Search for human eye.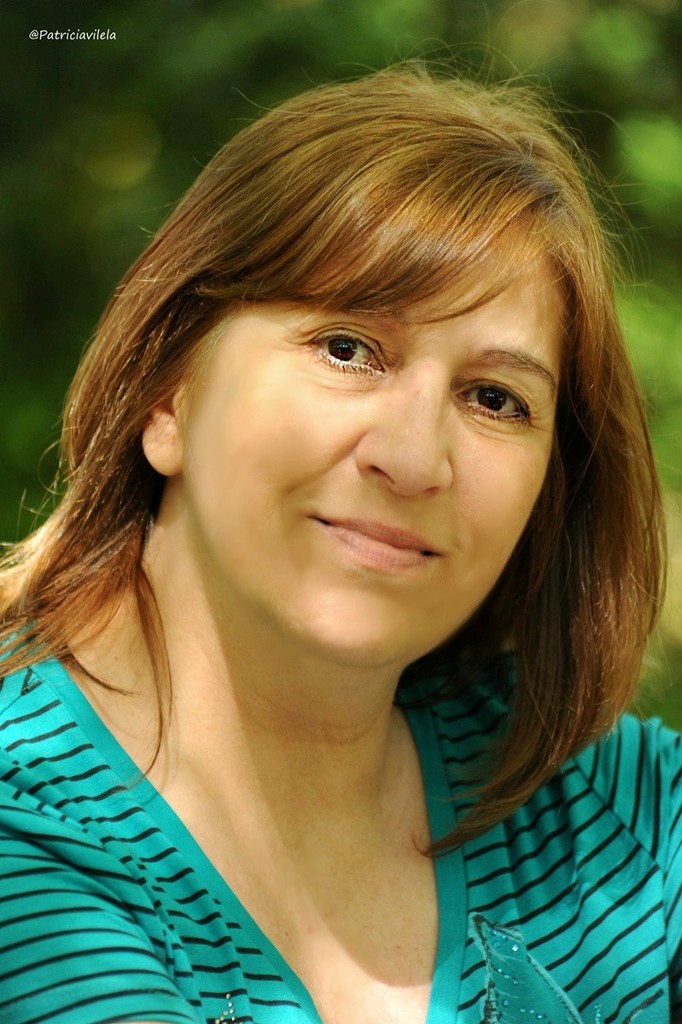
Found at crop(284, 319, 393, 376).
